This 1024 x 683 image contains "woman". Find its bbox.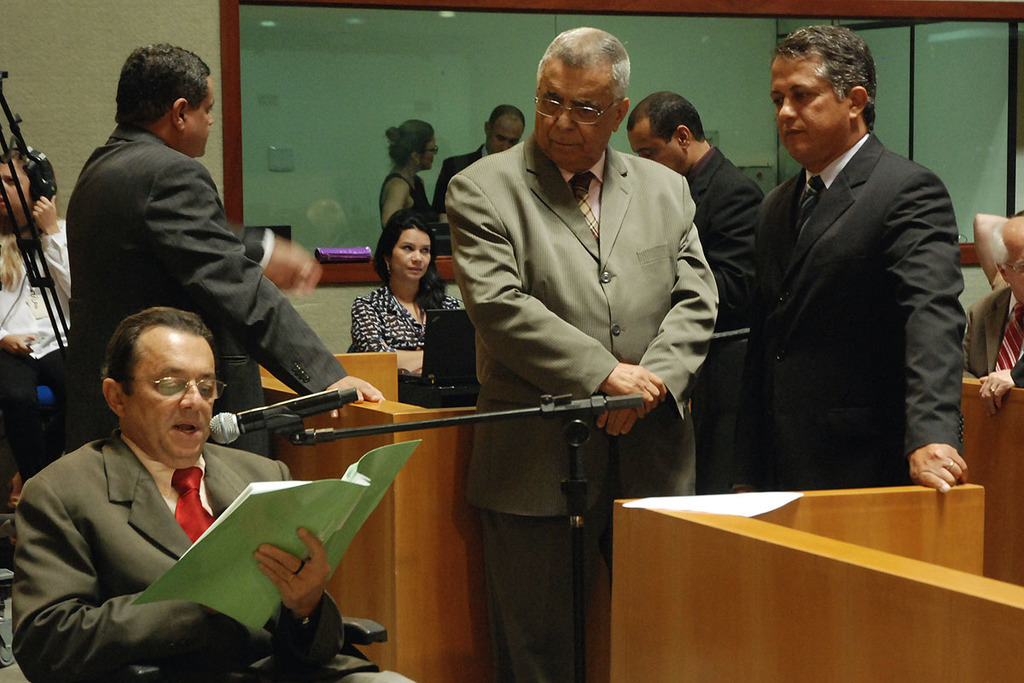
{"x1": 344, "y1": 196, "x2": 454, "y2": 375}.
